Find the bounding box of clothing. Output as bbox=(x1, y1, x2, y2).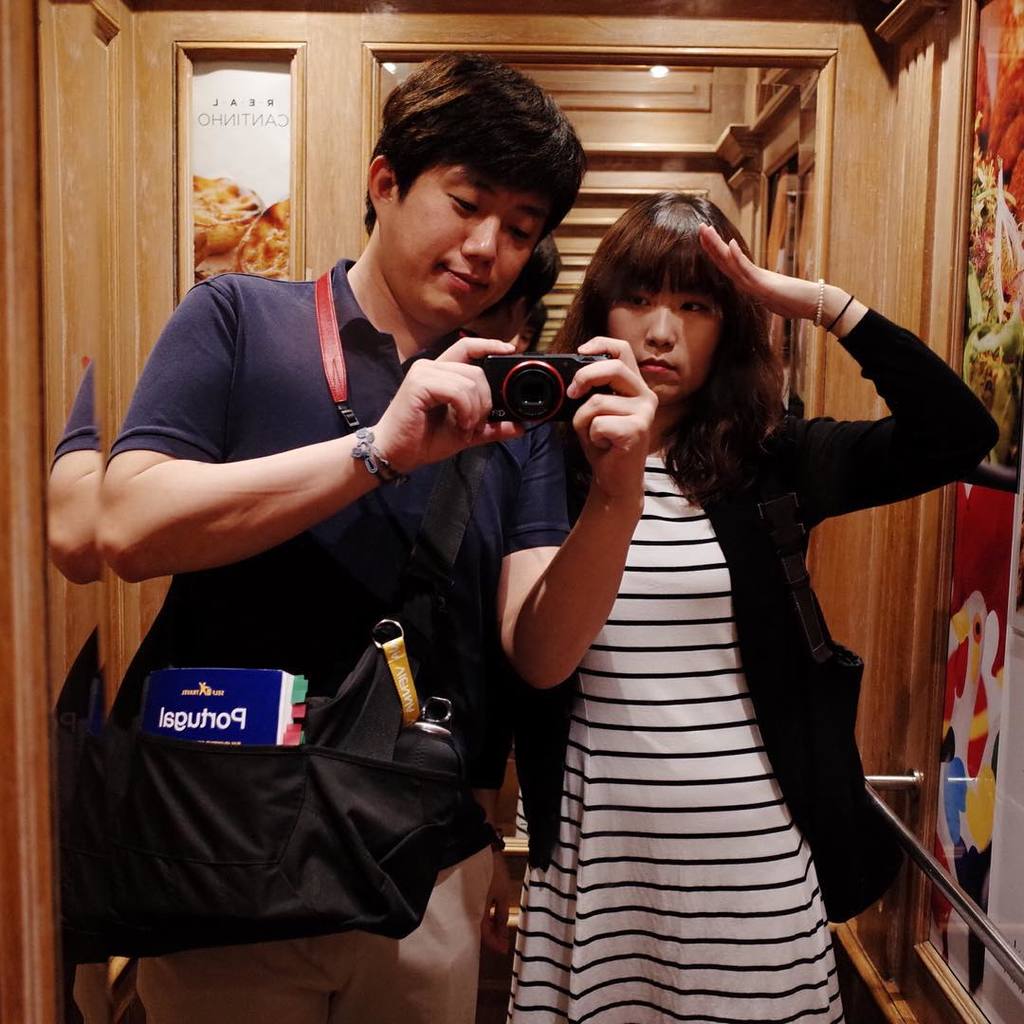
bbox=(501, 300, 1003, 1023).
